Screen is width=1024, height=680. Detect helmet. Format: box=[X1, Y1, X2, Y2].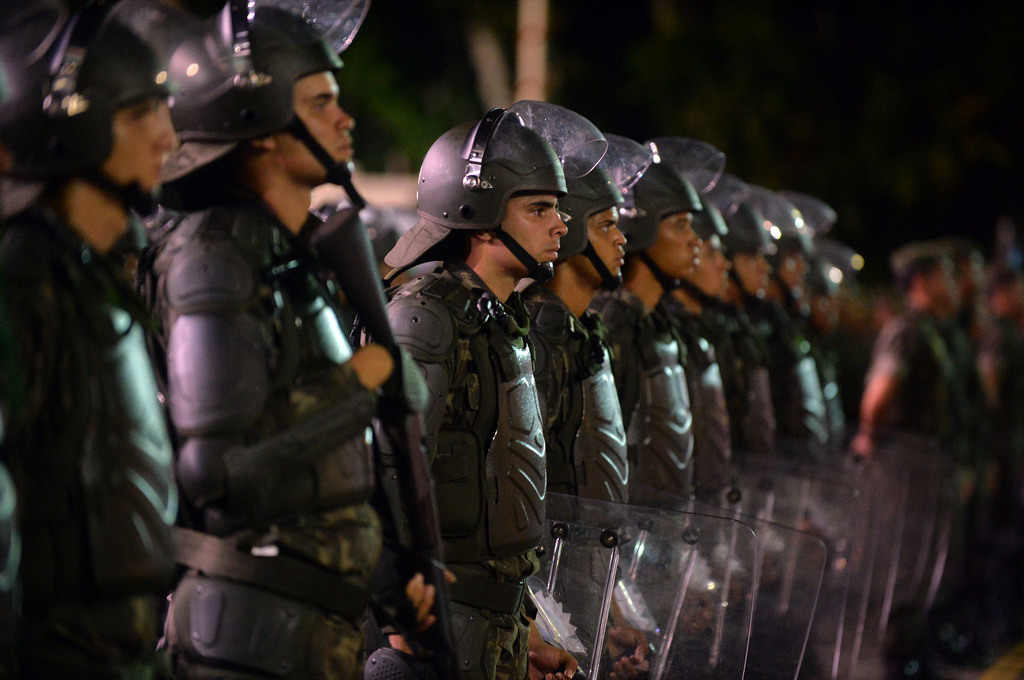
box=[0, 0, 244, 221].
